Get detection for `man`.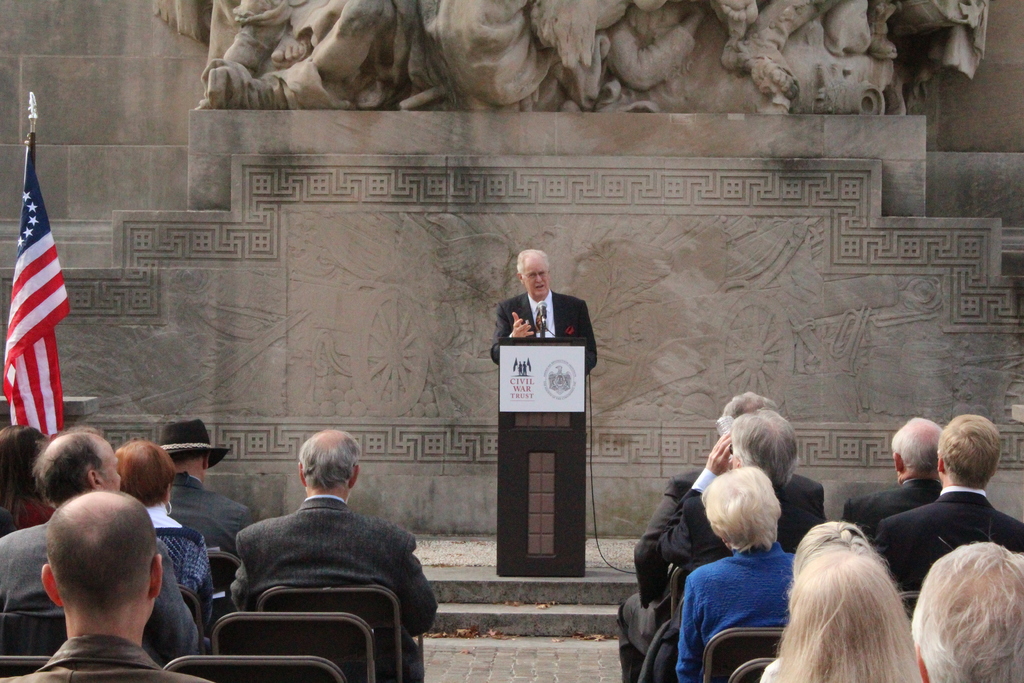
Detection: 639 407 828 682.
